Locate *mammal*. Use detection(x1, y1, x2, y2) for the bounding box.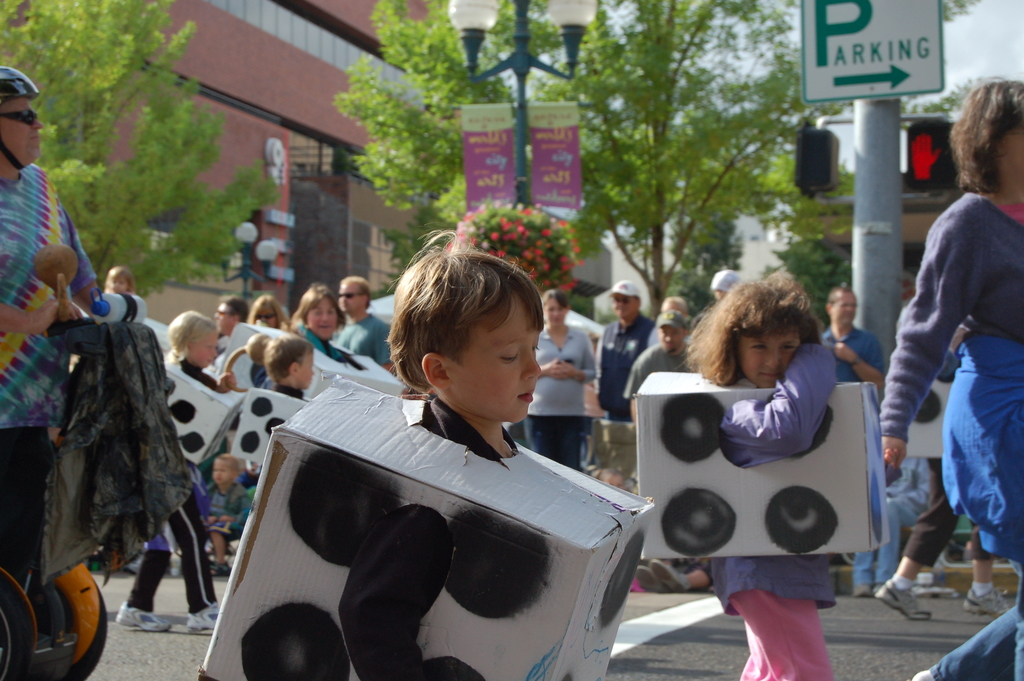
detection(876, 309, 1018, 616).
